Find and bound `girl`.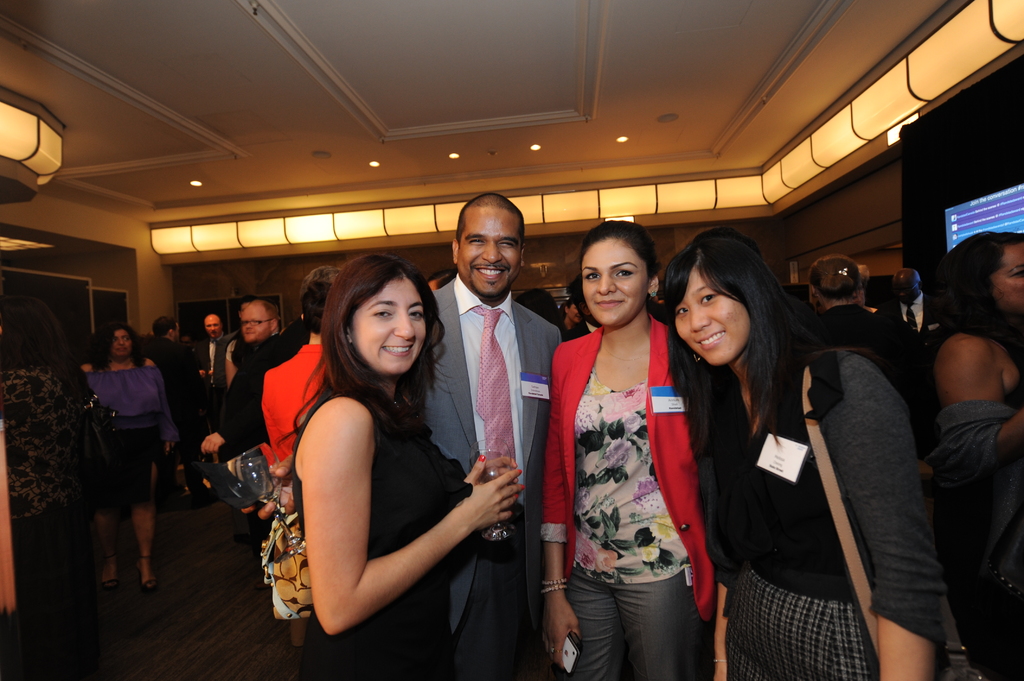
Bound: left=924, top=238, right=1023, bottom=680.
